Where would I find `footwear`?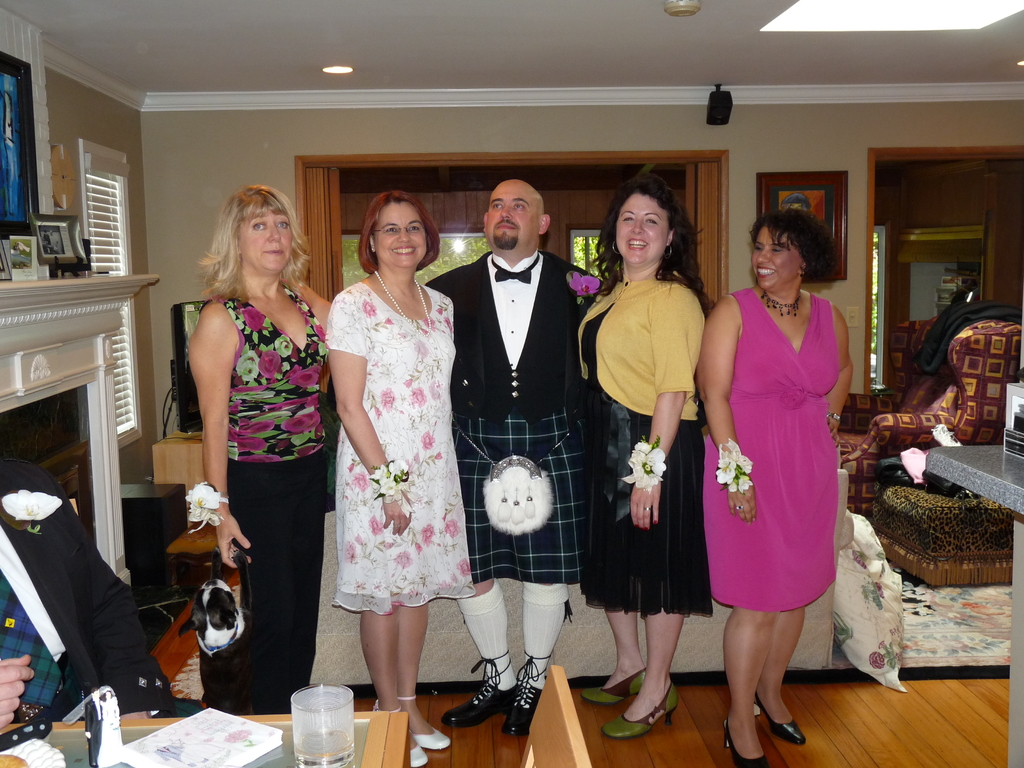
At detection(576, 668, 646, 708).
